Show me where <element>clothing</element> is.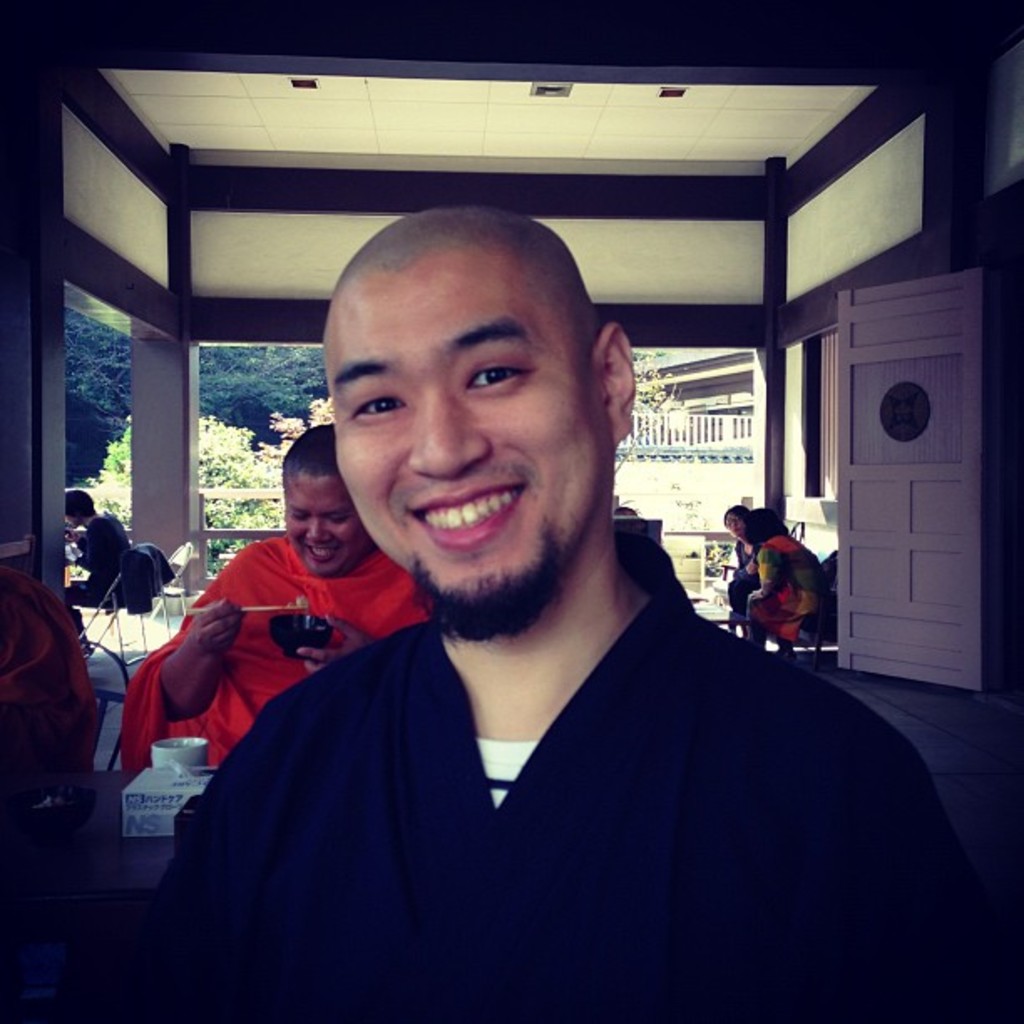
<element>clothing</element> is at (left=64, top=515, right=132, bottom=606).
